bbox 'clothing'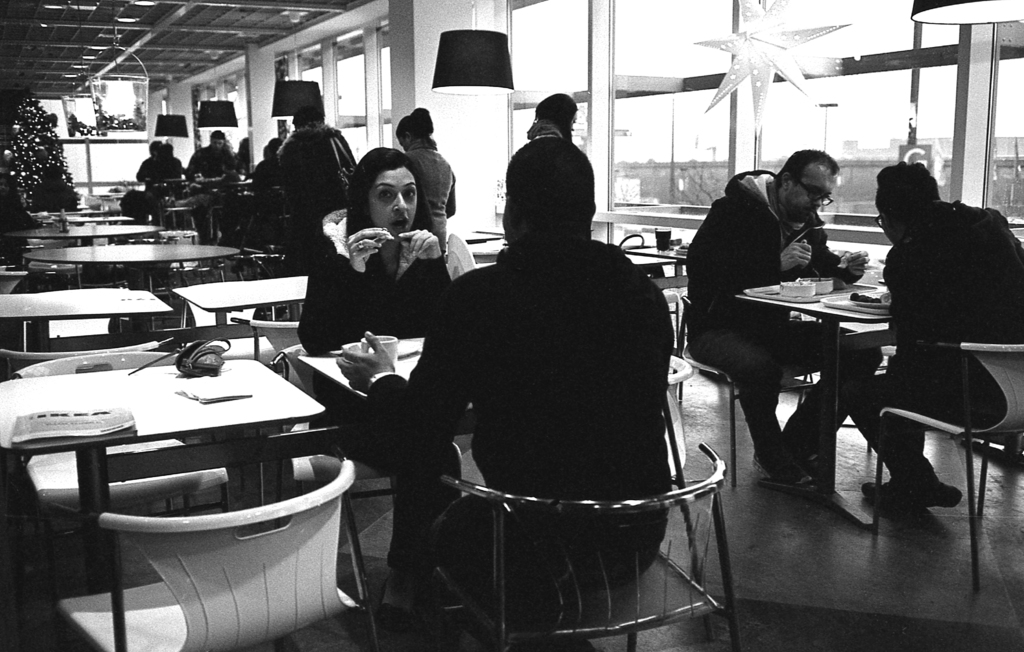
154:158:184:192
